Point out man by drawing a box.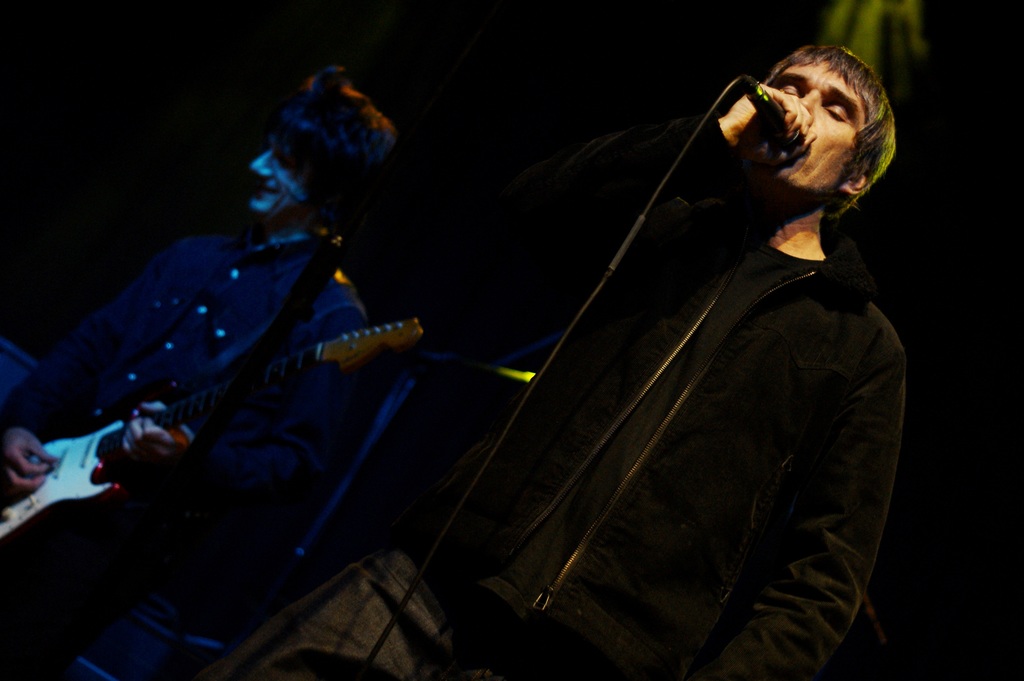
pyautogui.locateOnScreen(0, 79, 401, 680).
